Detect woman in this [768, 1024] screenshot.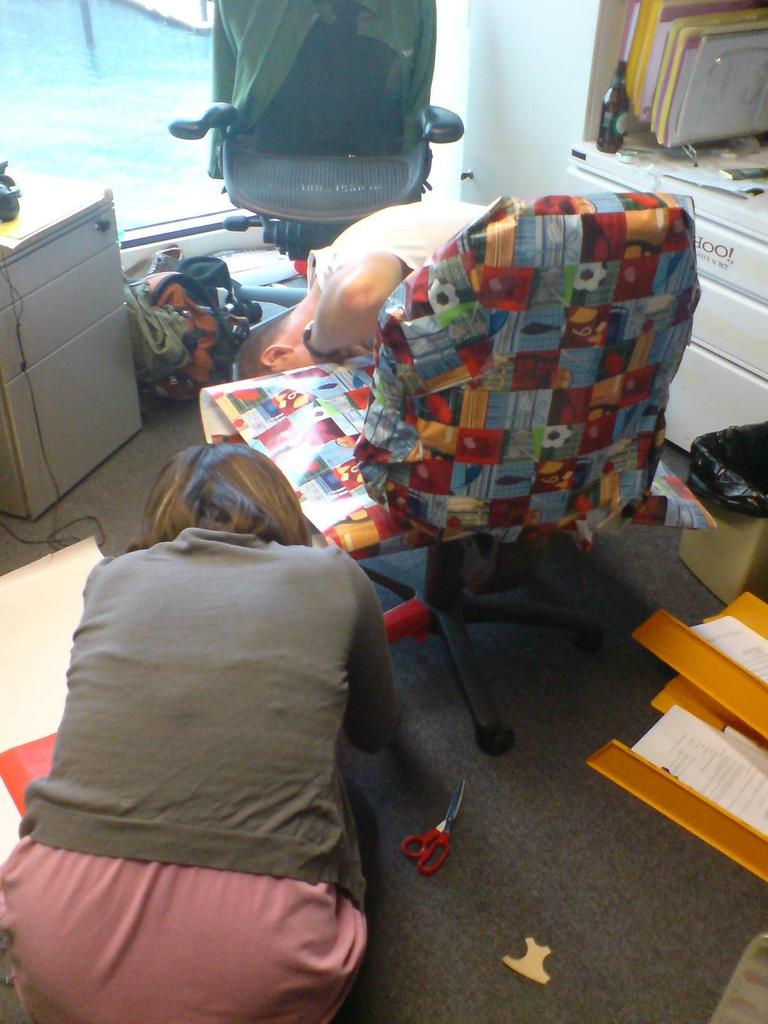
Detection: bbox=[0, 438, 415, 1023].
